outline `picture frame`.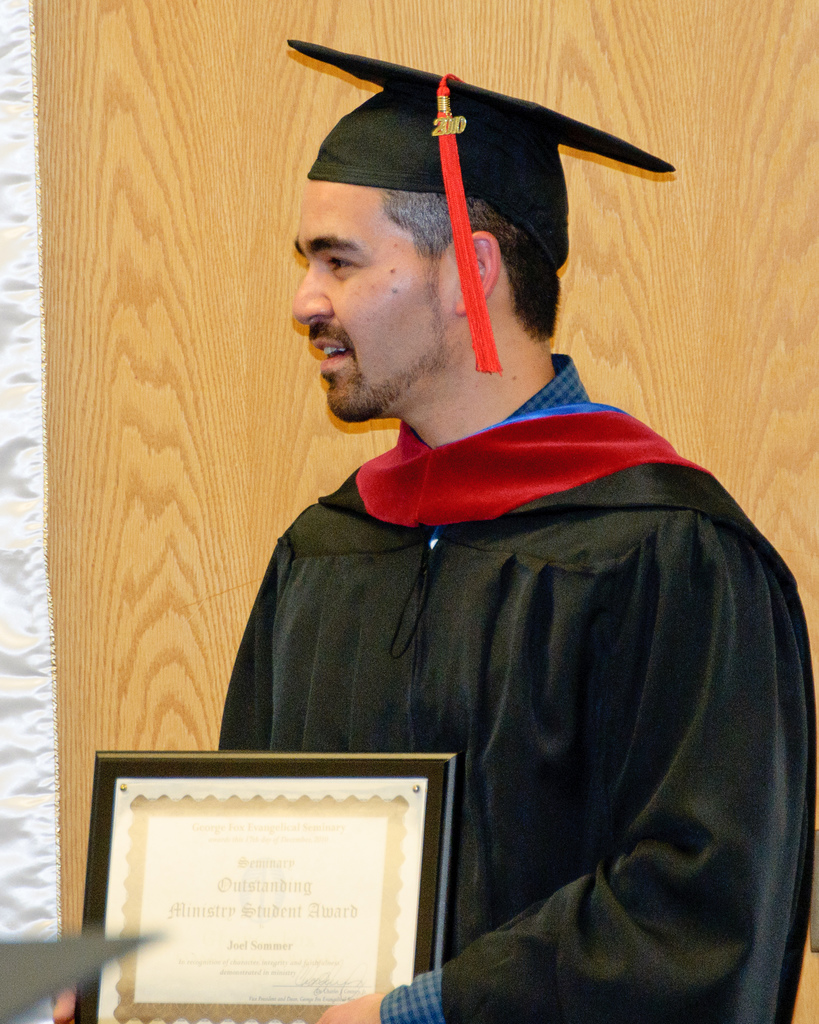
Outline: BBox(71, 762, 466, 1004).
